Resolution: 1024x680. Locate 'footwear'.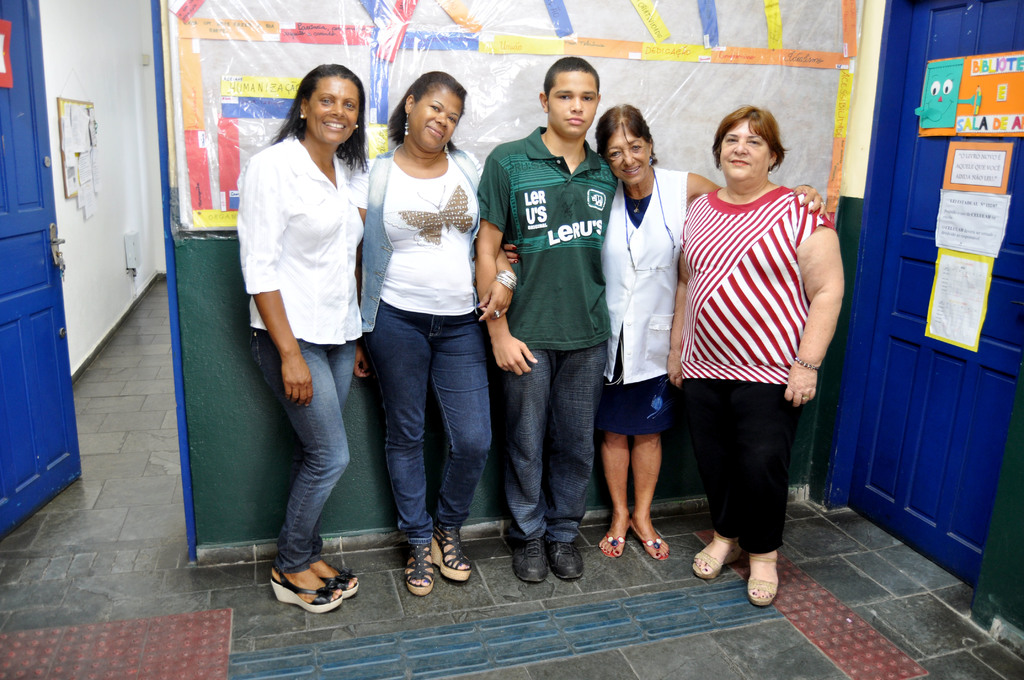
l=593, t=531, r=626, b=559.
